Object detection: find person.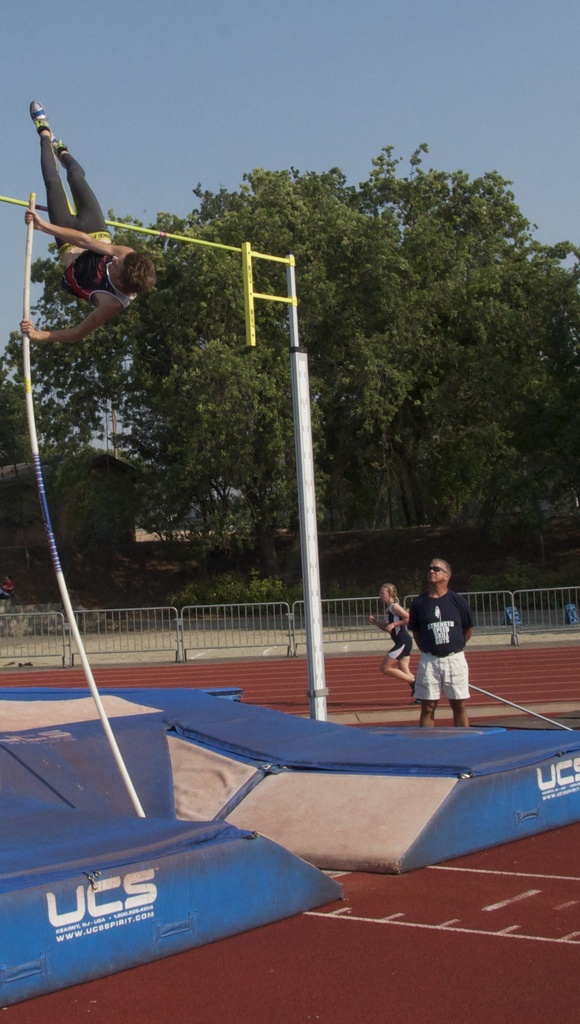
<region>19, 99, 162, 342</region>.
